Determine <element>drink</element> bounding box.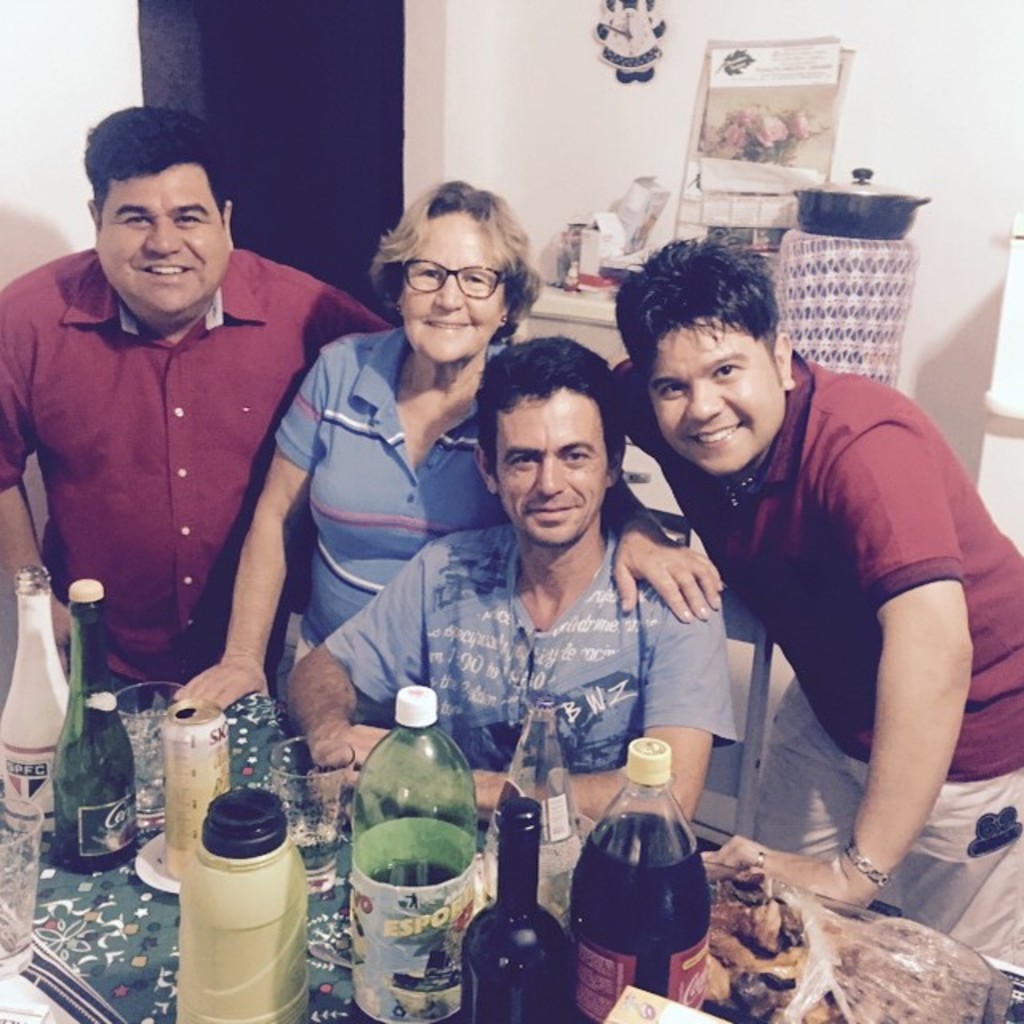
Determined: box(573, 749, 712, 1022).
